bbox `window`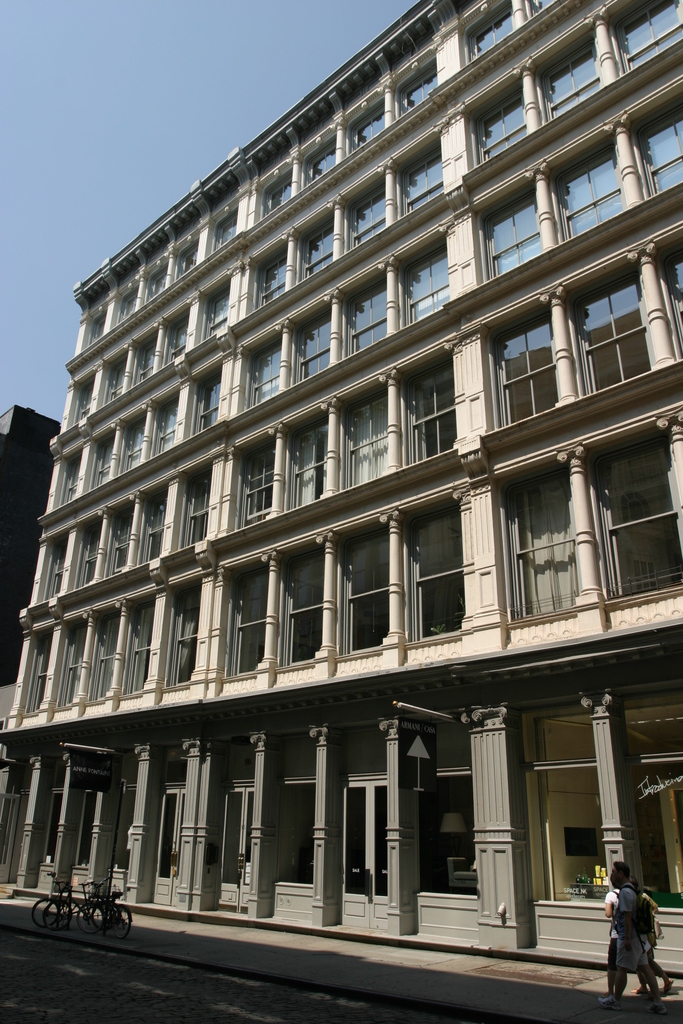
left=300, top=136, right=341, bottom=183
